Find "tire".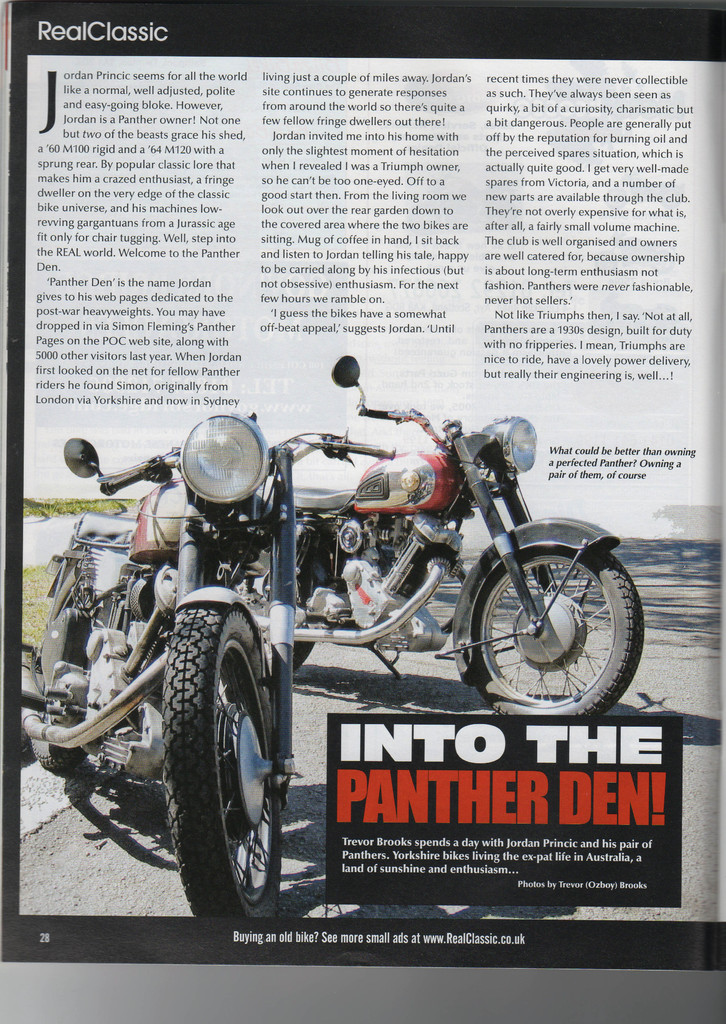
(167, 605, 284, 929).
